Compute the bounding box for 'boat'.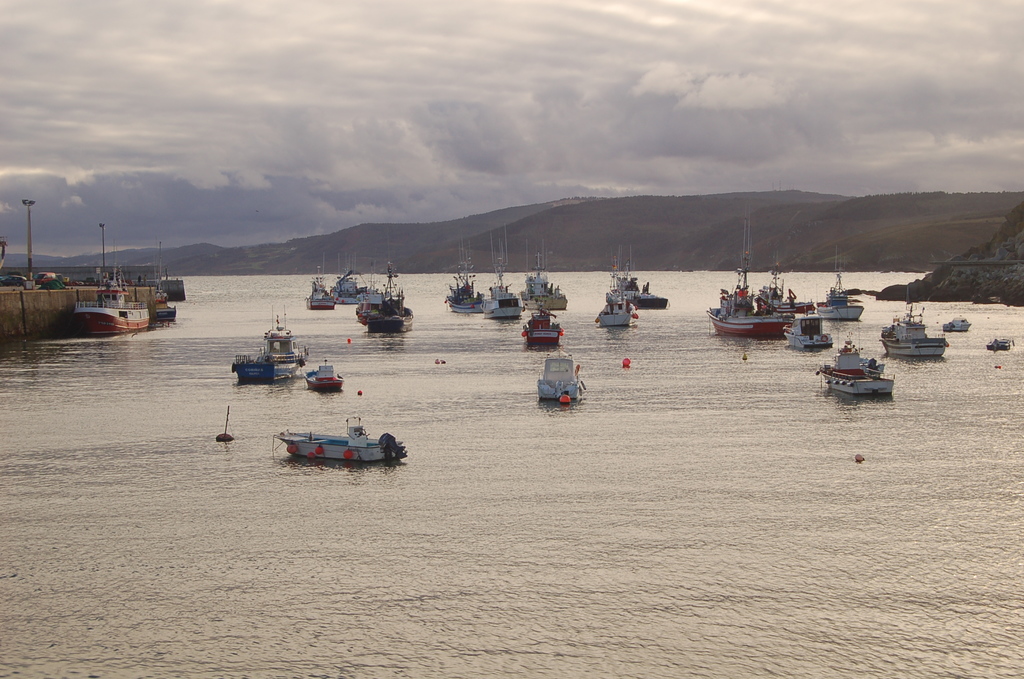
bbox(760, 255, 808, 318).
